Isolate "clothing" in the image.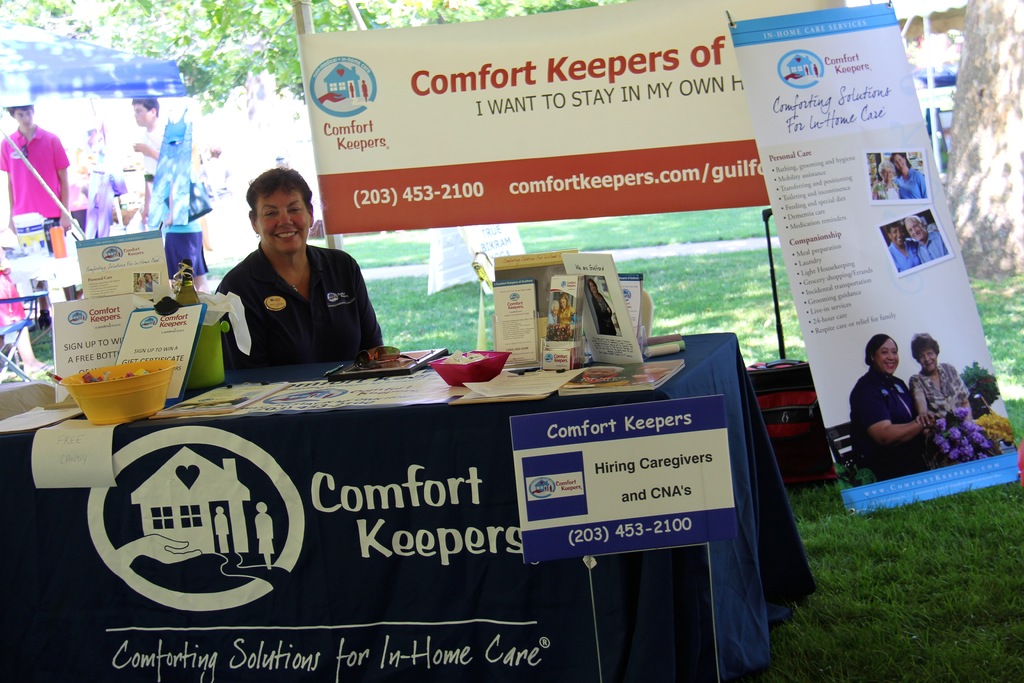
Isolated region: select_region(212, 234, 391, 381).
